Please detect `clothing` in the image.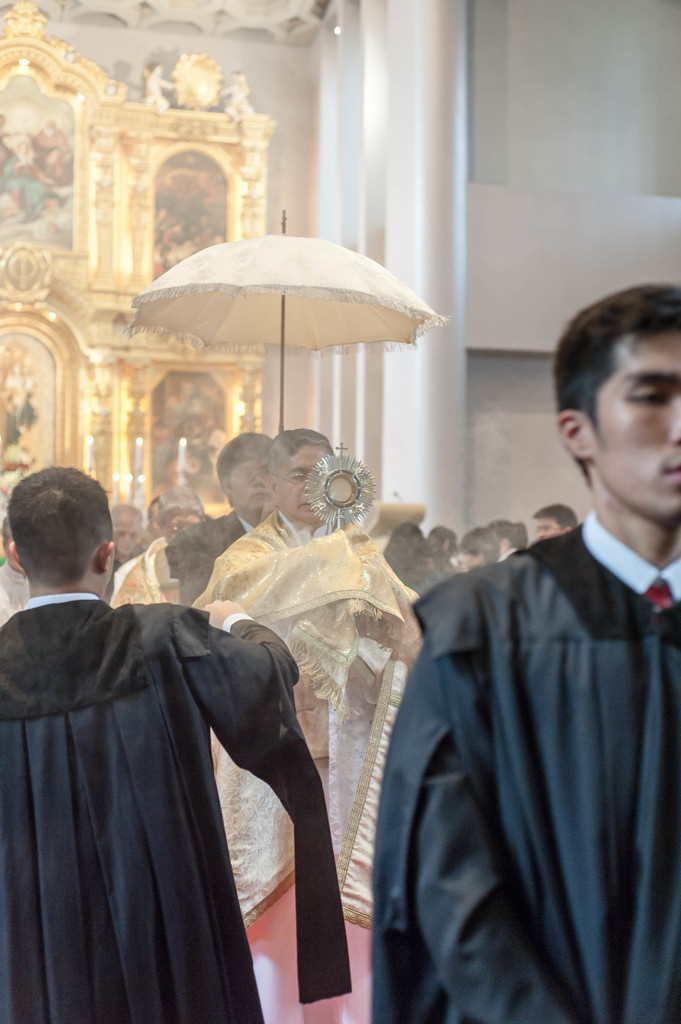
[198, 504, 428, 921].
